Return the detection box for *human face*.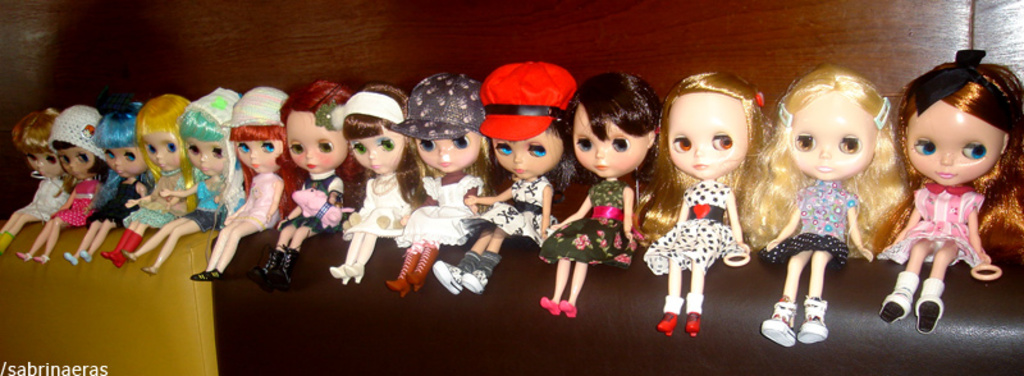
909:98:1002:189.
